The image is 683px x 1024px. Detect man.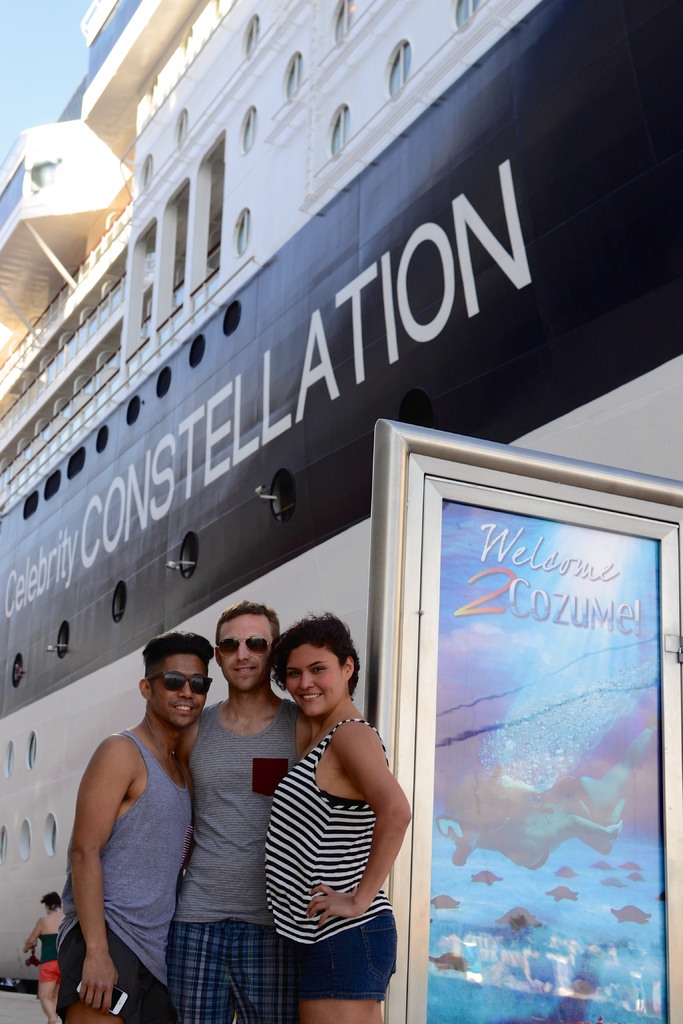
Detection: crop(54, 621, 247, 1008).
